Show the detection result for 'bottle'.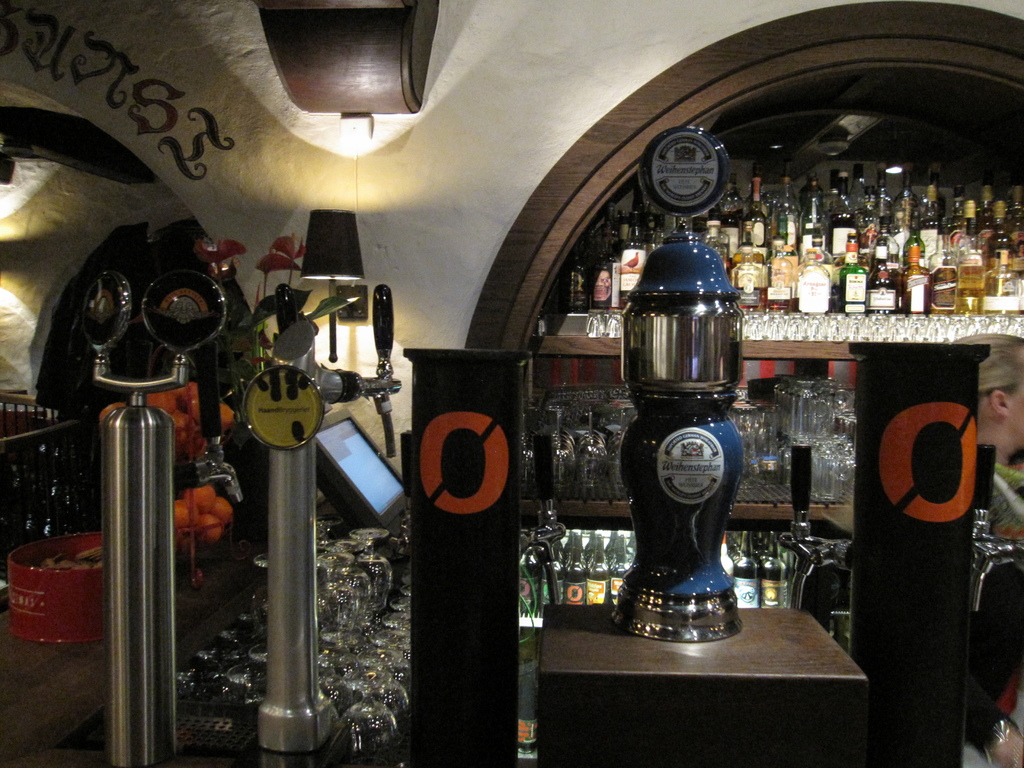
Rect(714, 219, 731, 269).
